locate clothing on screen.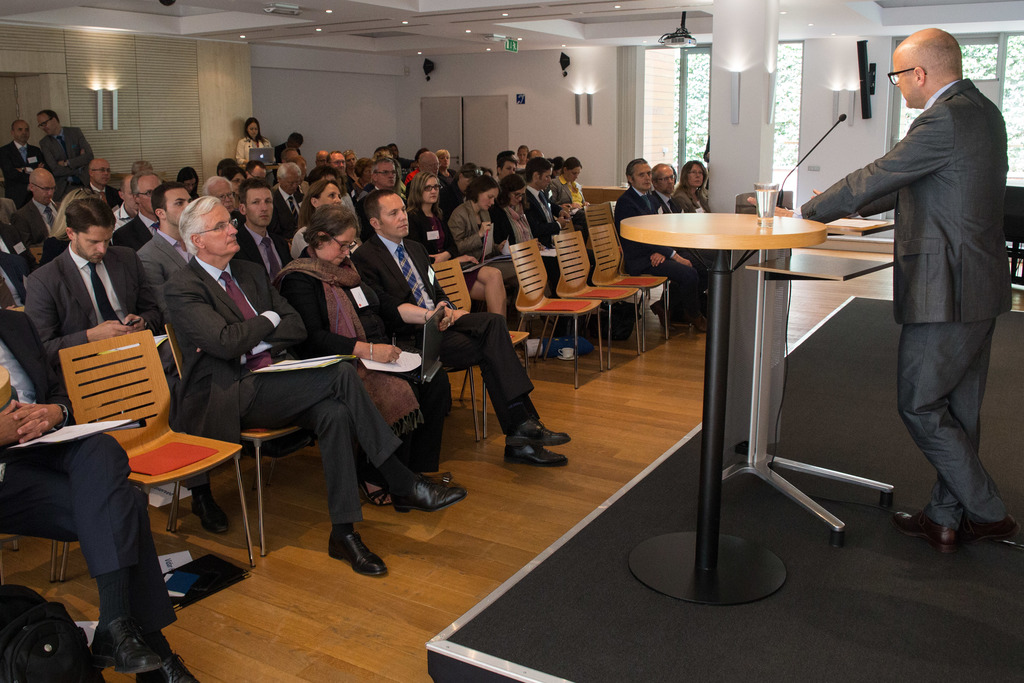
On screen at [166, 261, 402, 522].
